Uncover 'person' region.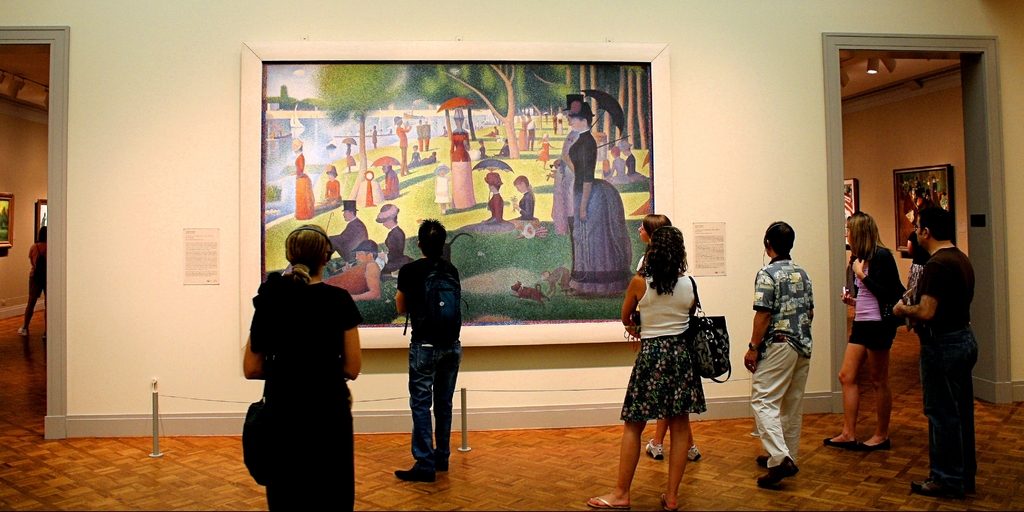
Uncovered: pyautogui.locateOnScreen(897, 201, 976, 495).
